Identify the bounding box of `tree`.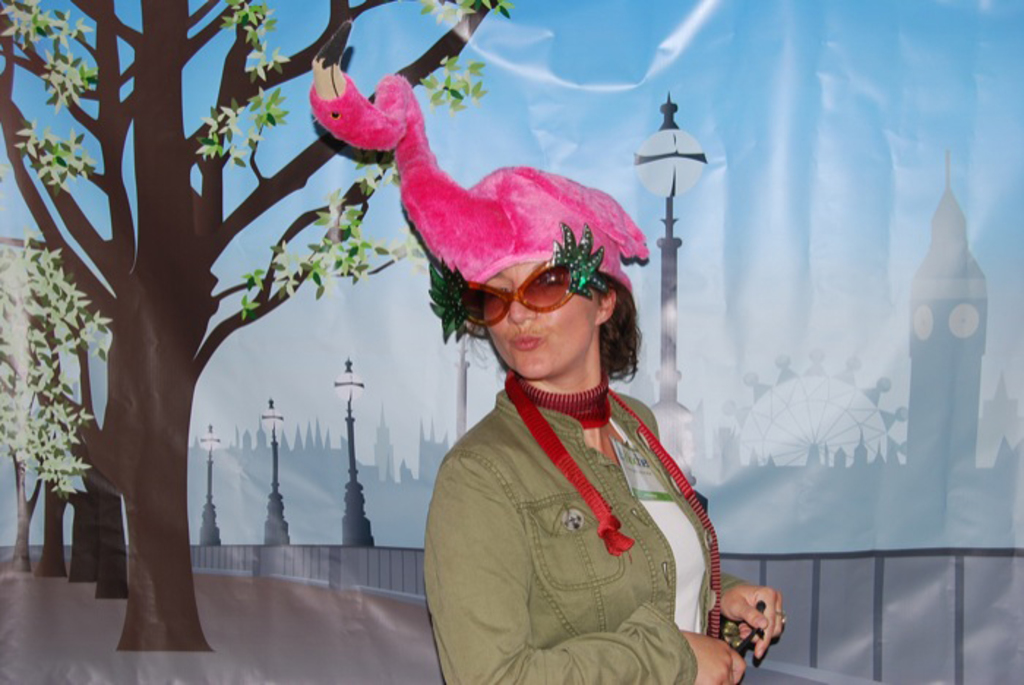
(37, 403, 82, 581).
